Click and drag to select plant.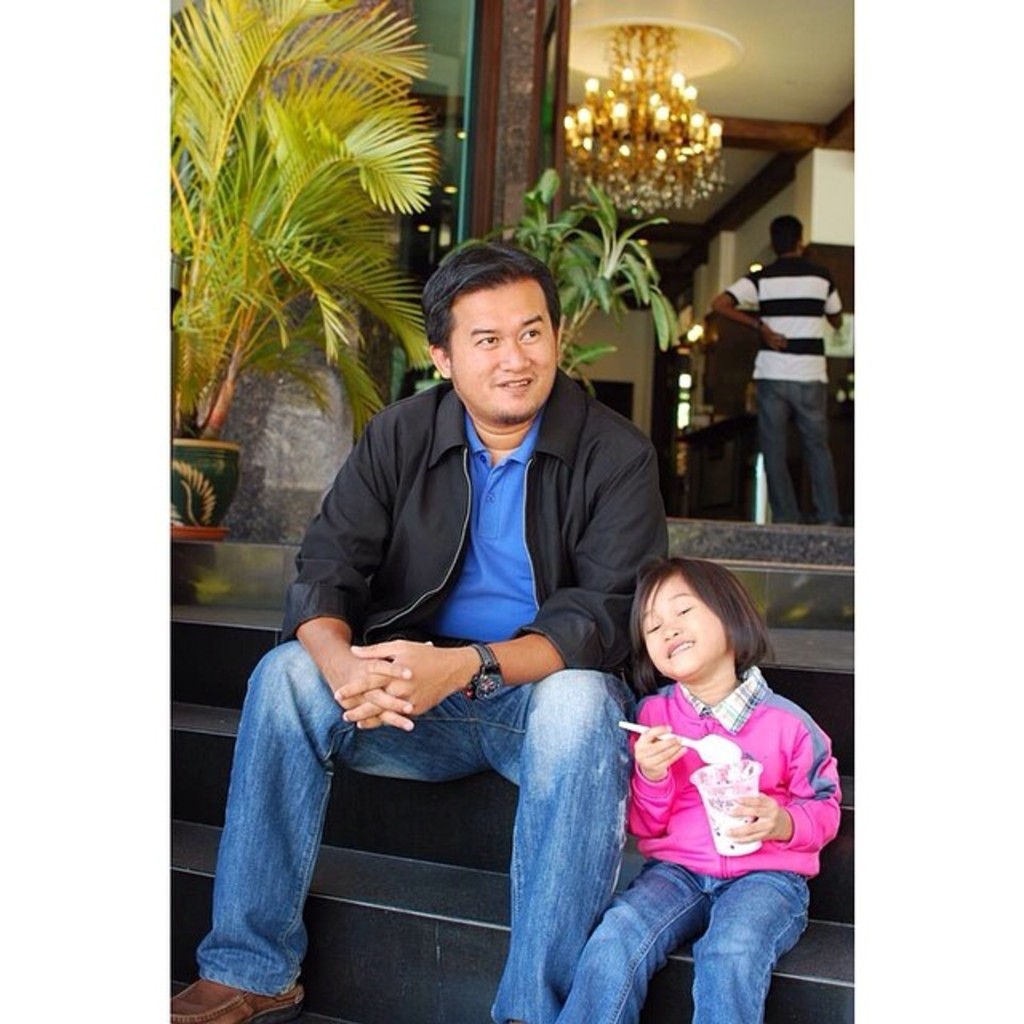
Selection: rect(517, 162, 678, 406).
